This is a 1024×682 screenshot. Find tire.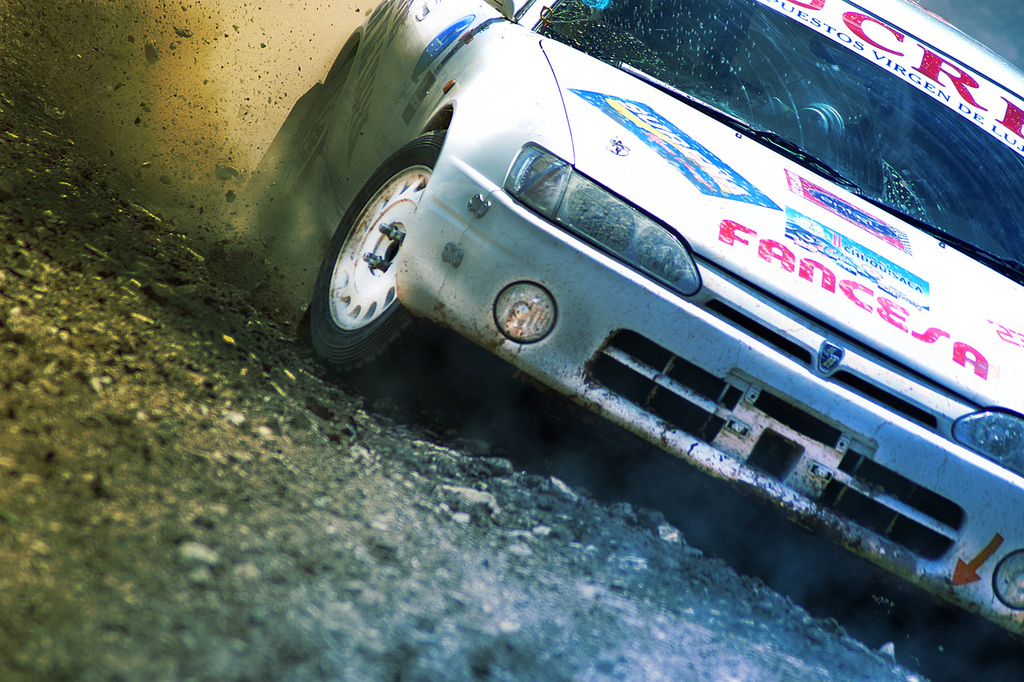
Bounding box: BBox(881, 598, 1023, 681).
